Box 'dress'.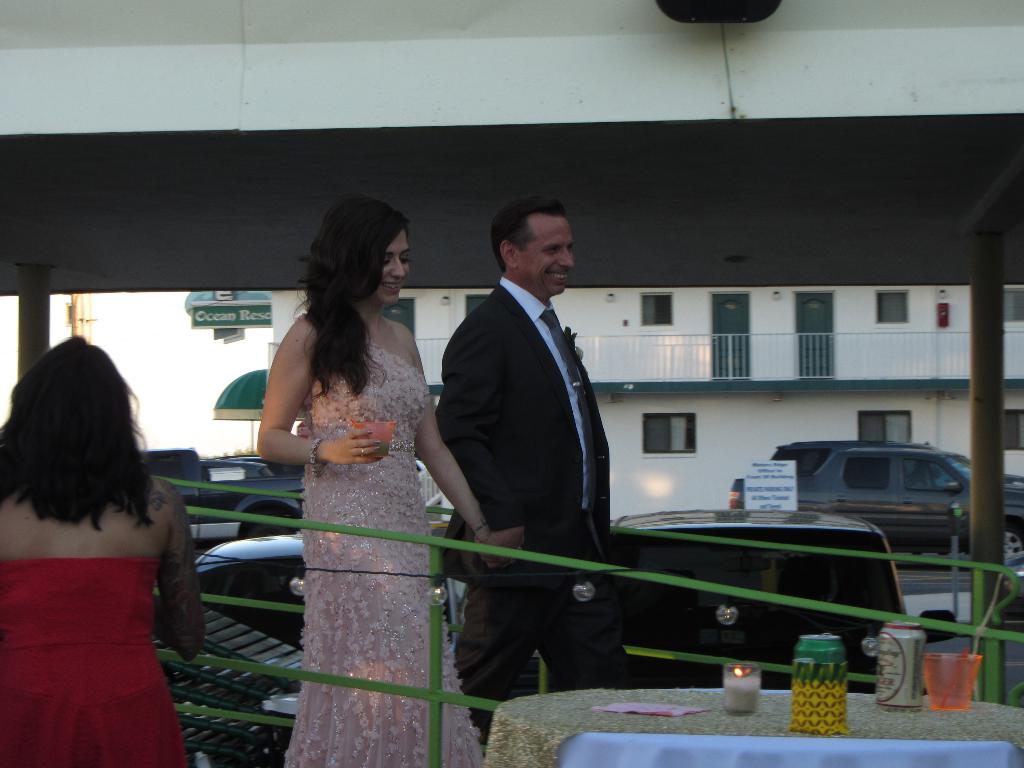
0,561,188,767.
